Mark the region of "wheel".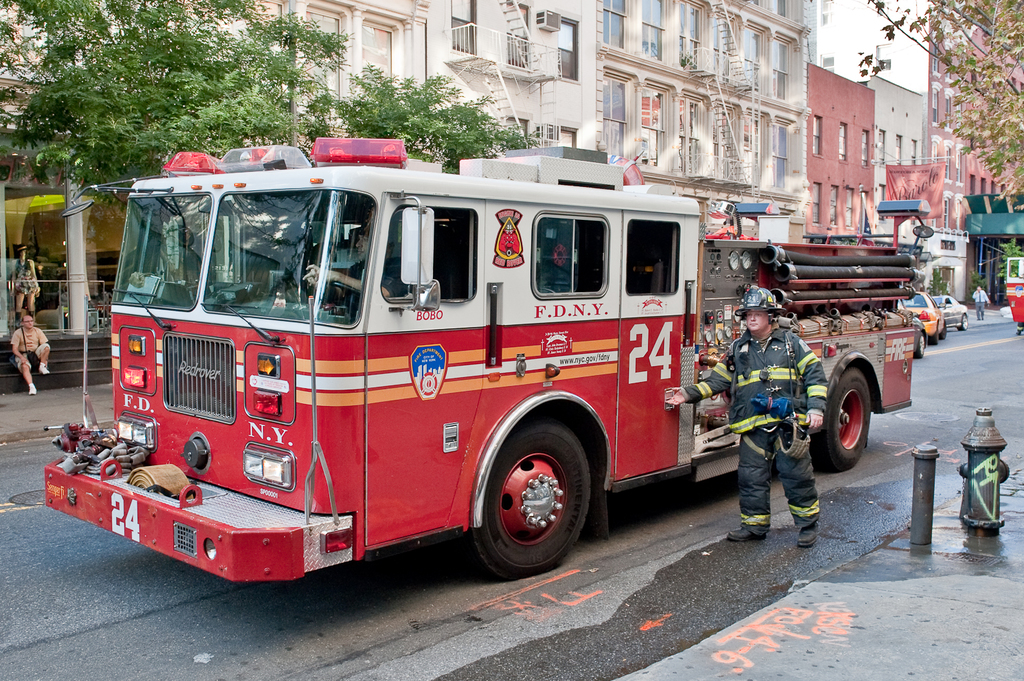
Region: {"left": 305, "top": 277, "right": 357, "bottom": 313}.
